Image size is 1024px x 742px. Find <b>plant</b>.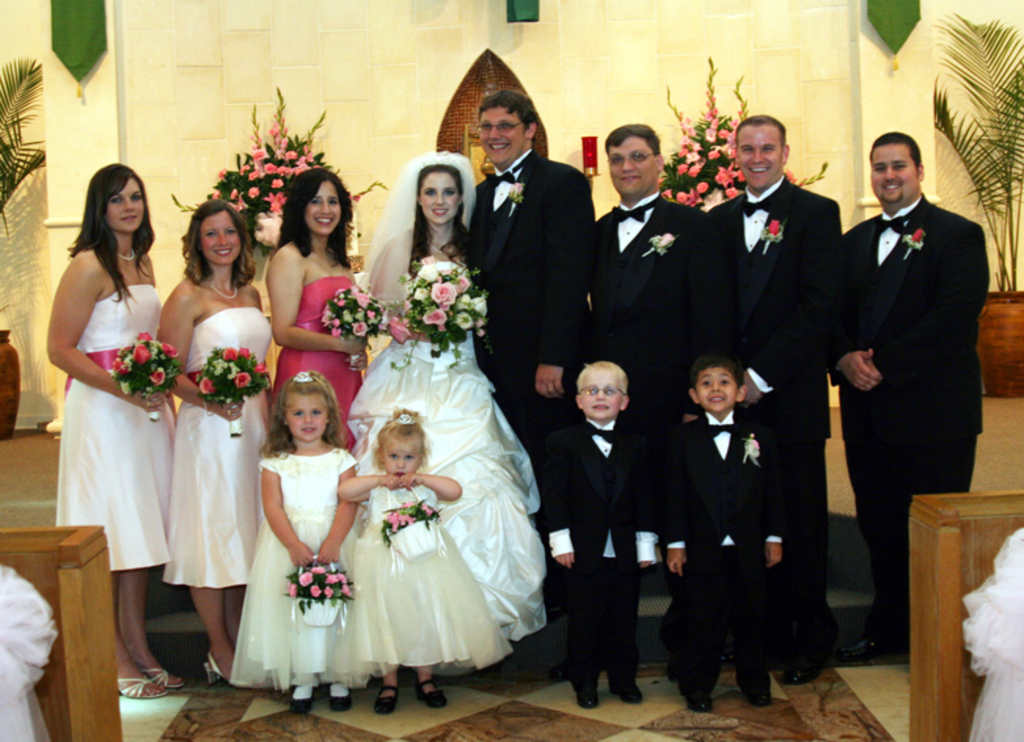
0, 56, 41, 239.
